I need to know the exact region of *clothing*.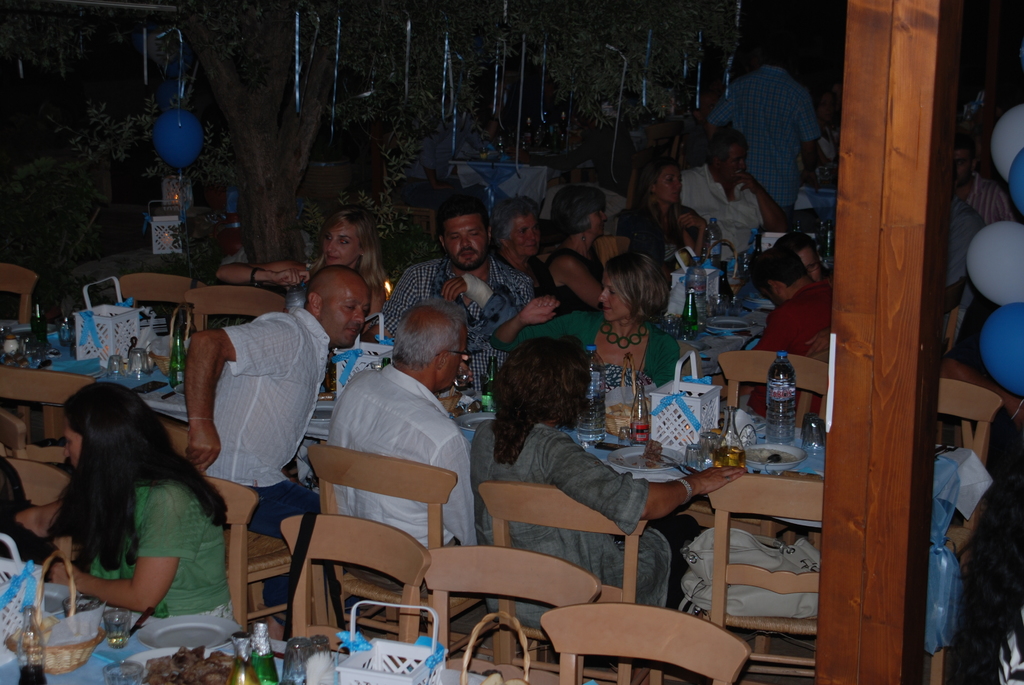
Region: rect(703, 65, 821, 210).
